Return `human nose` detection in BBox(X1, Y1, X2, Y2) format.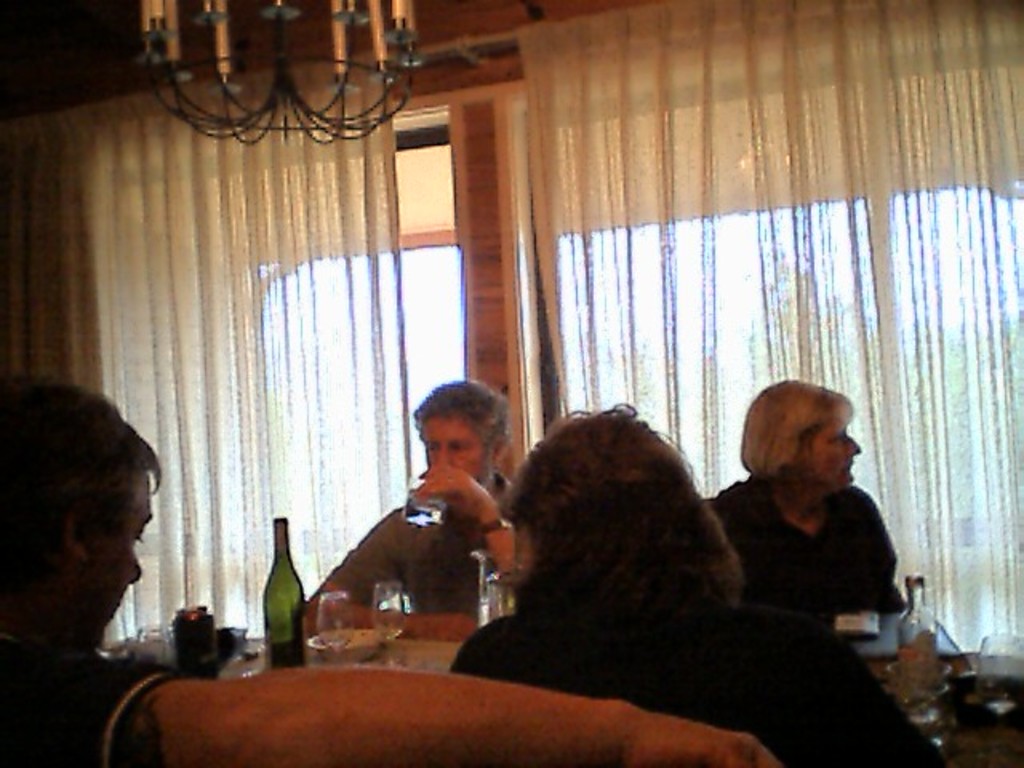
BBox(430, 448, 453, 470).
